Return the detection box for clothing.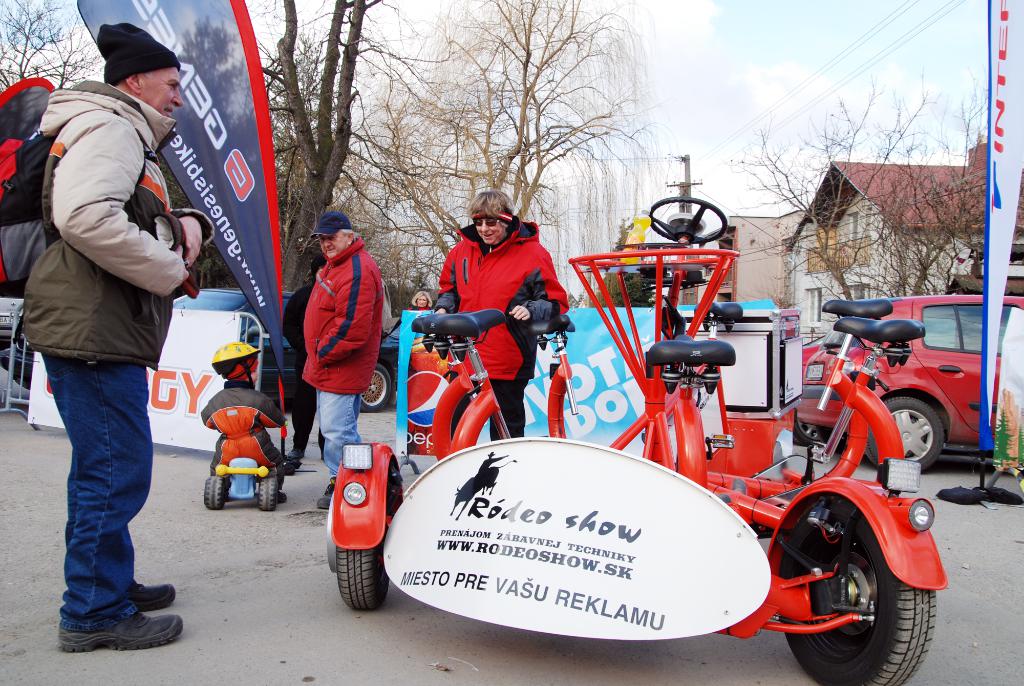
433 213 567 440.
